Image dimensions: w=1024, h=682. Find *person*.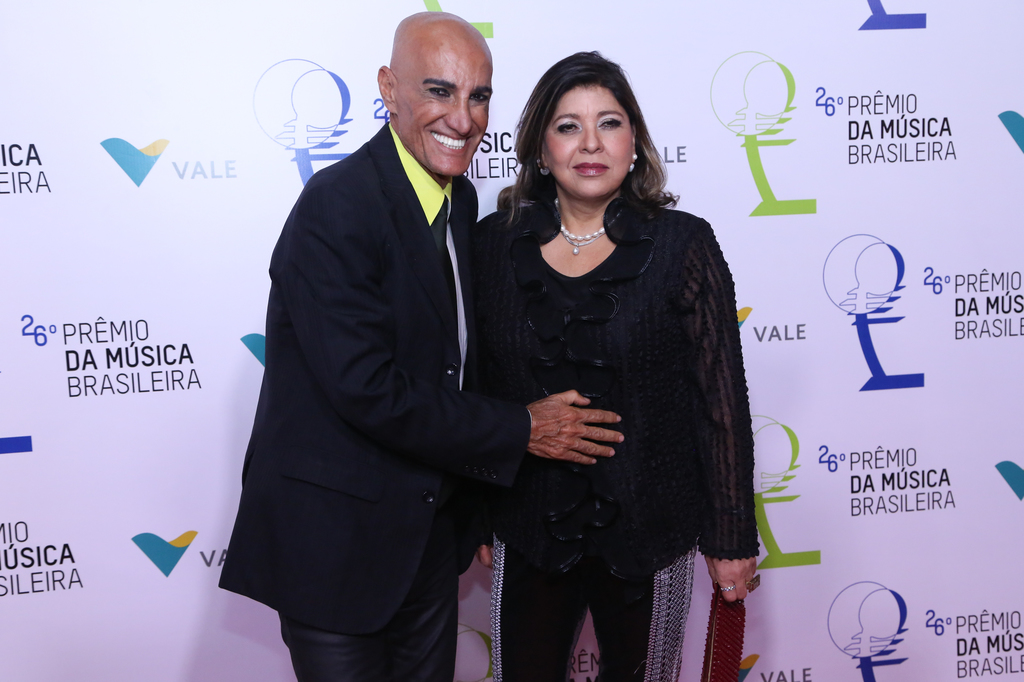
box=[481, 47, 758, 681].
